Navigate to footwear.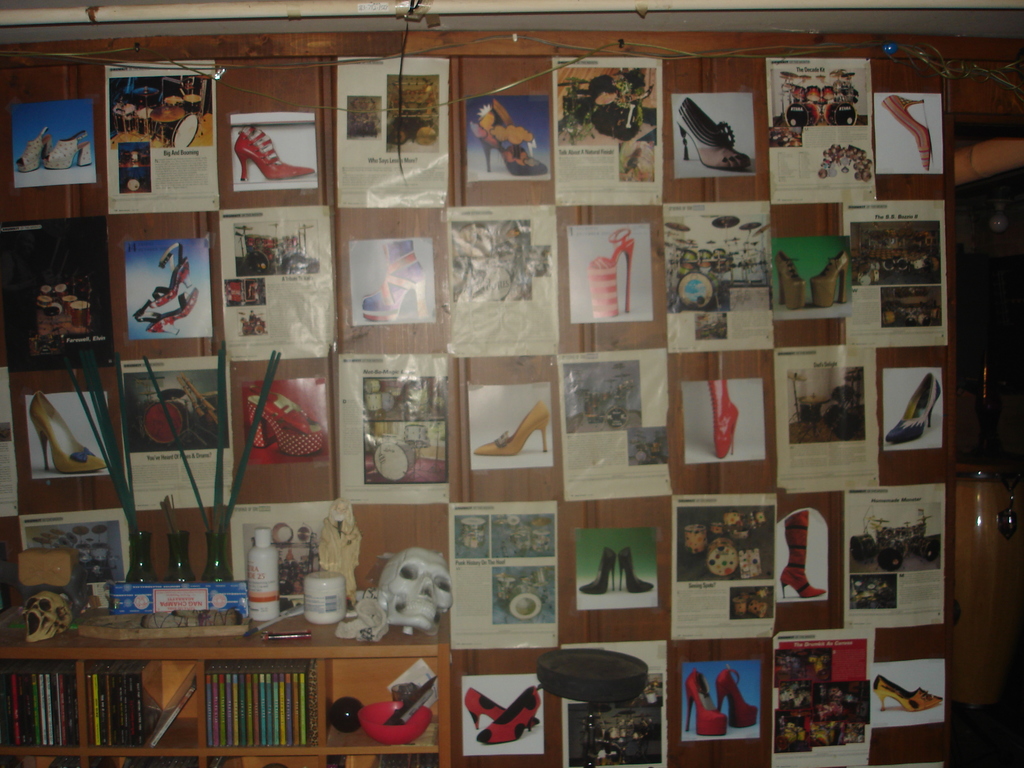
Navigation target: select_region(476, 401, 552, 458).
